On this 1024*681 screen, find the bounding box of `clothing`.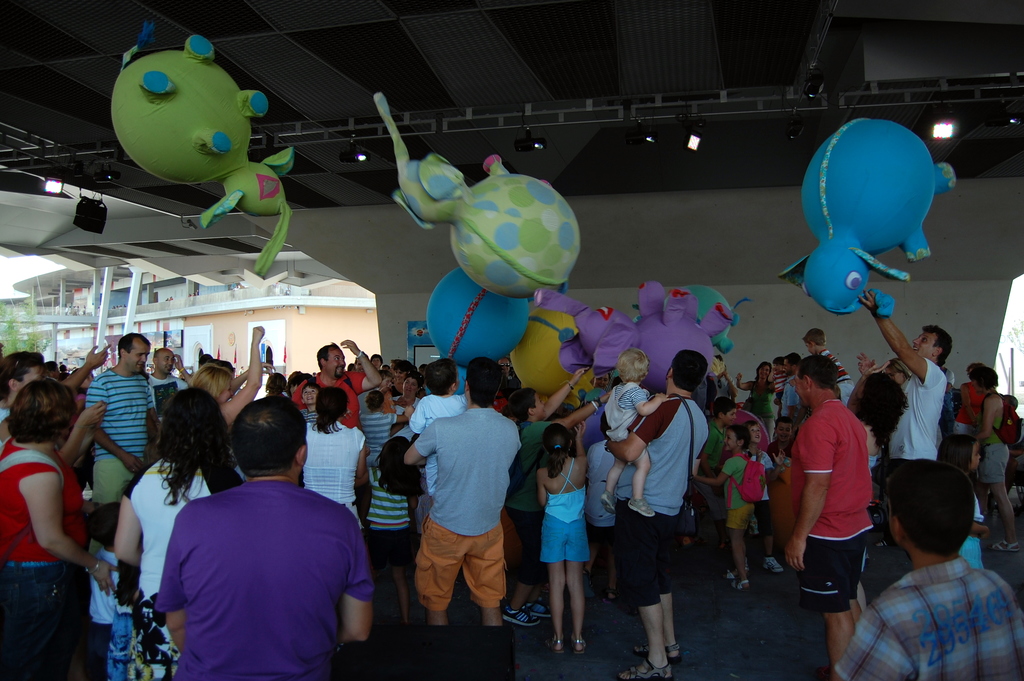
Bounding box: 90/363/154/519.
